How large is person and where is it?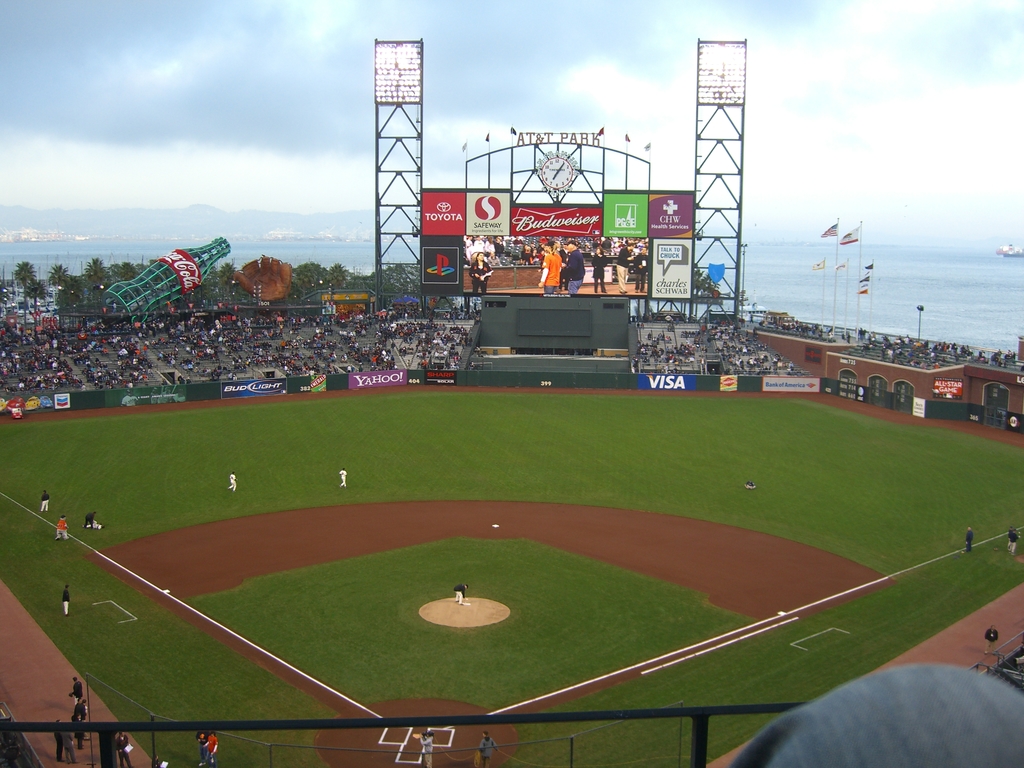
Bounding box: (204, 733, 218, 761).
